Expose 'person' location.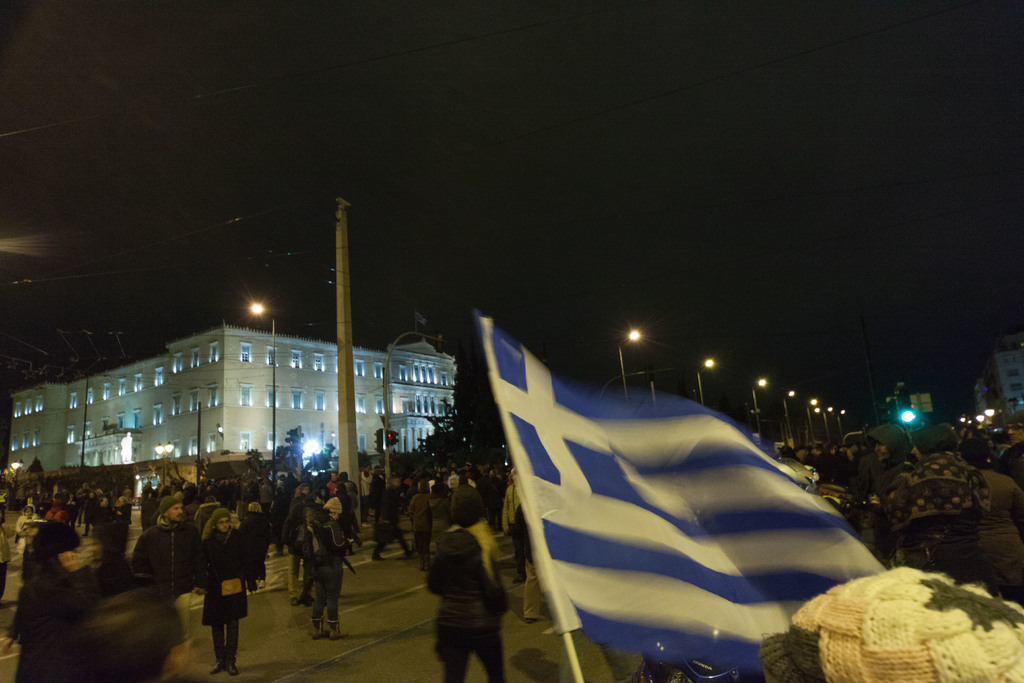
Exposed at [left=79, top=588, right=180, bottom=682].
